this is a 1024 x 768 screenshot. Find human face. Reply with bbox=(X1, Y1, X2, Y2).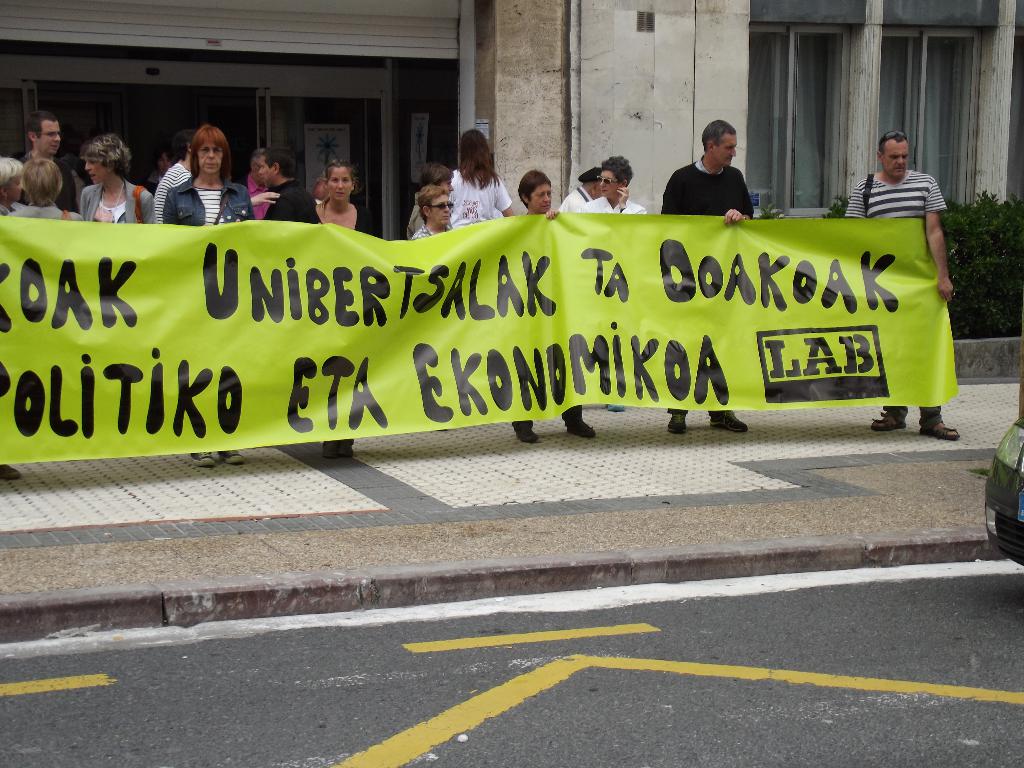
bbox=(256, 157, 262, 185).
